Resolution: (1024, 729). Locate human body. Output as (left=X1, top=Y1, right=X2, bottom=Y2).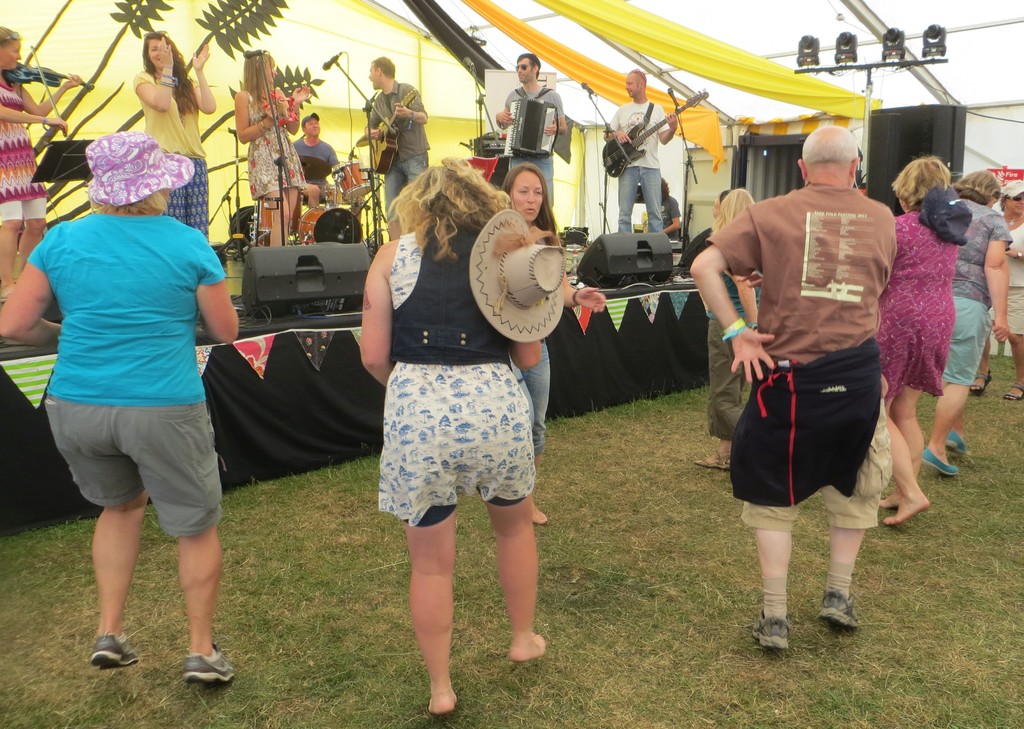
(left=495, top=54, right=567, bottom=209).
